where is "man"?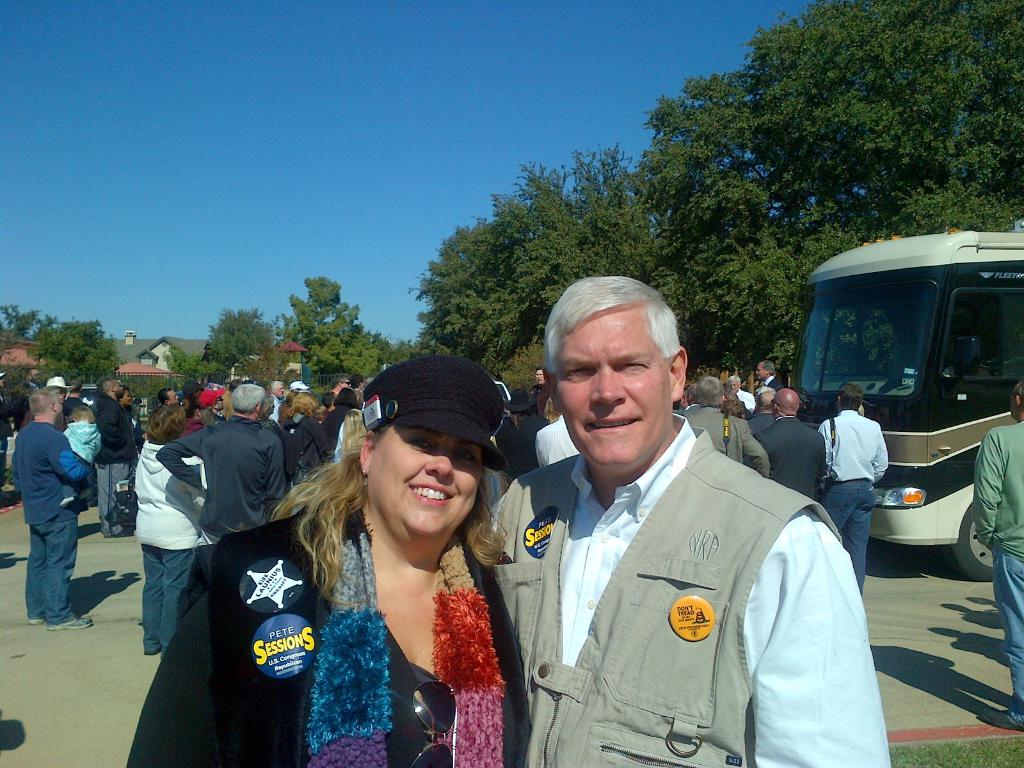
detection(333, 373, 350, 394).
